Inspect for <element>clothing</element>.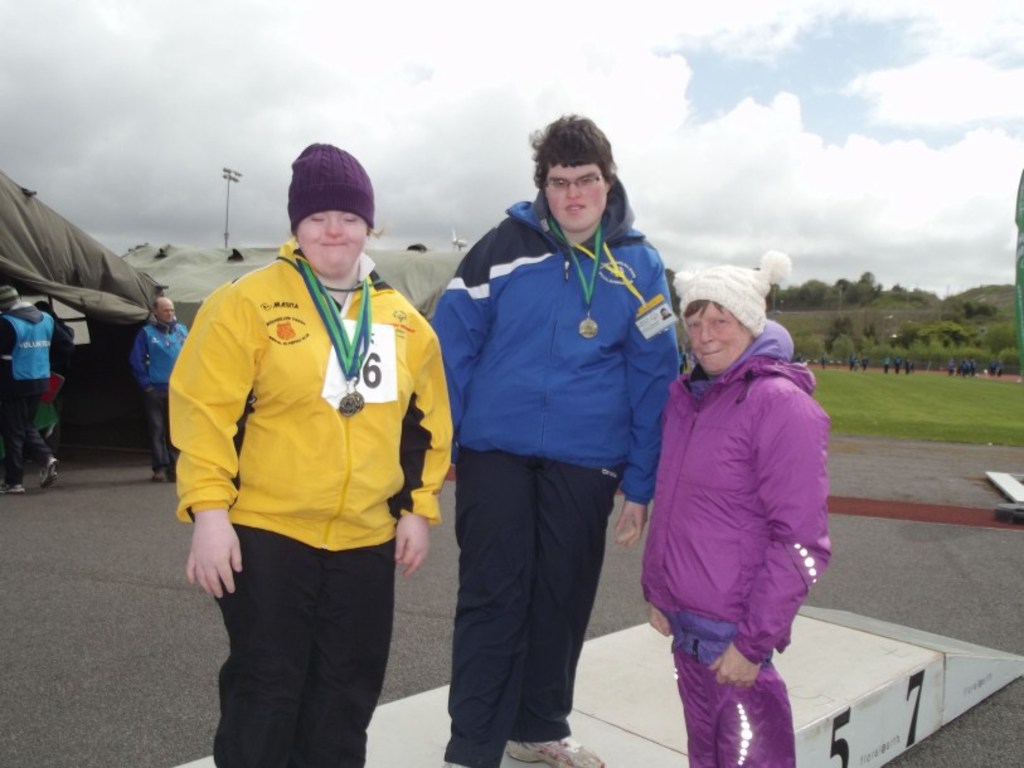
Inspection: crop(130, 319, 189, 465).
